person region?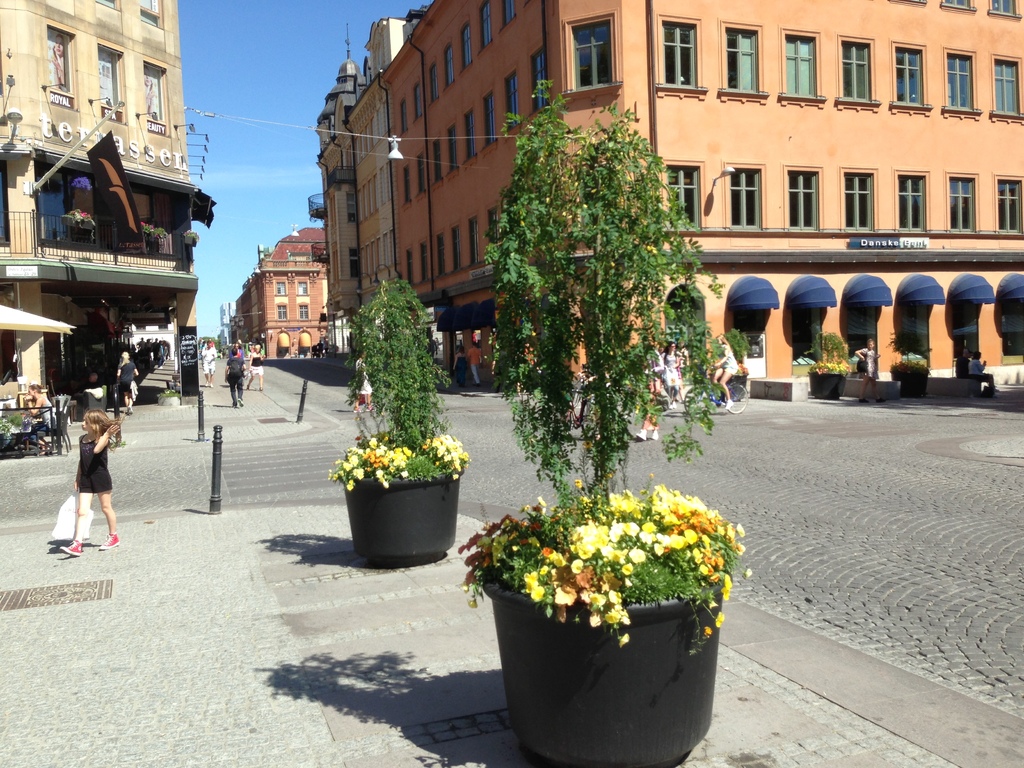
<box>351,350,372,416</box>
